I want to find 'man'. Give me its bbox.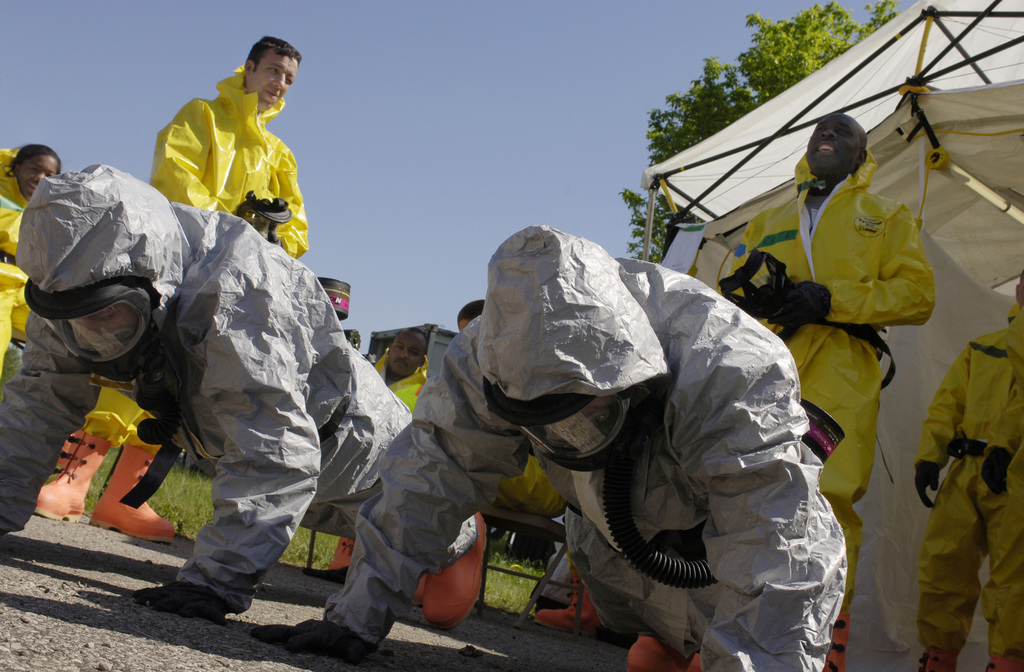
(x1=0, y1=166, x2=484, y2=631).
